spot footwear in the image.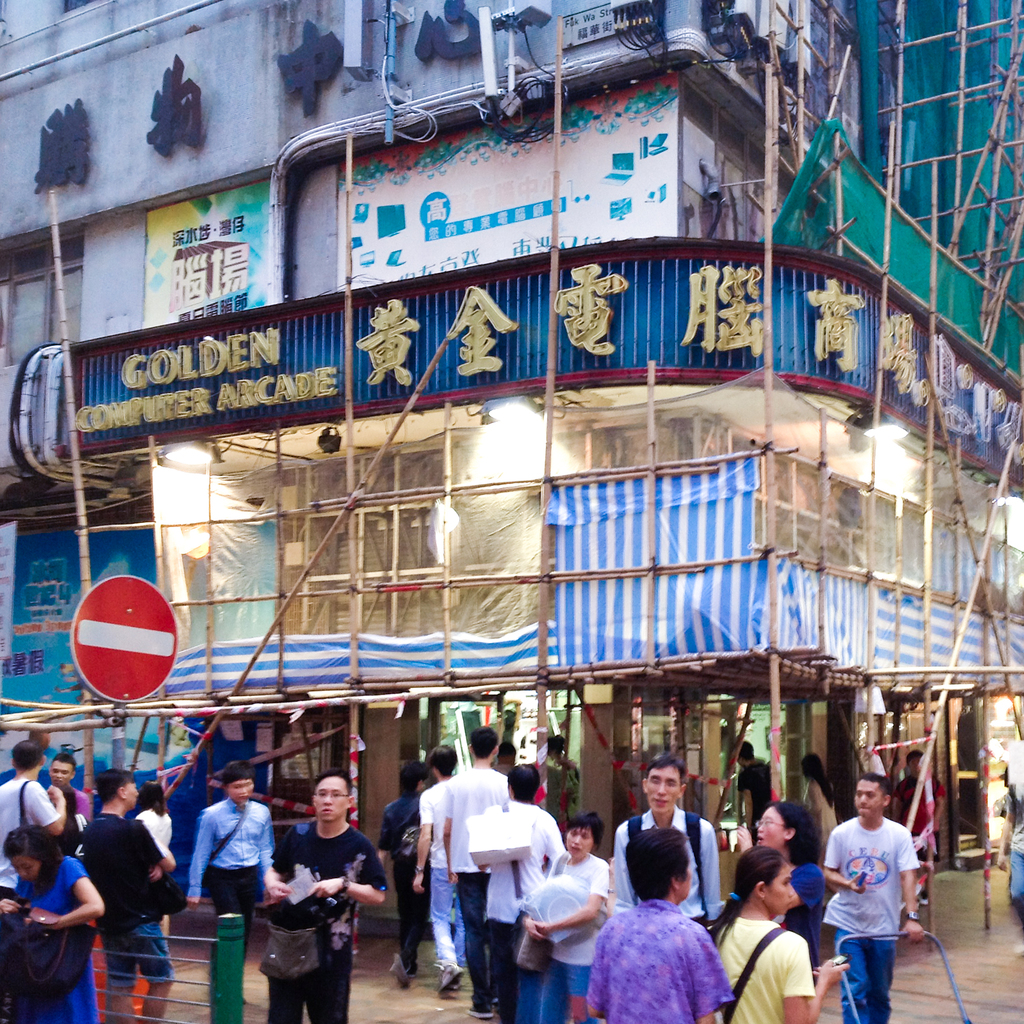
footwear found at [left=389, top=950, right=410, bottom=988].
